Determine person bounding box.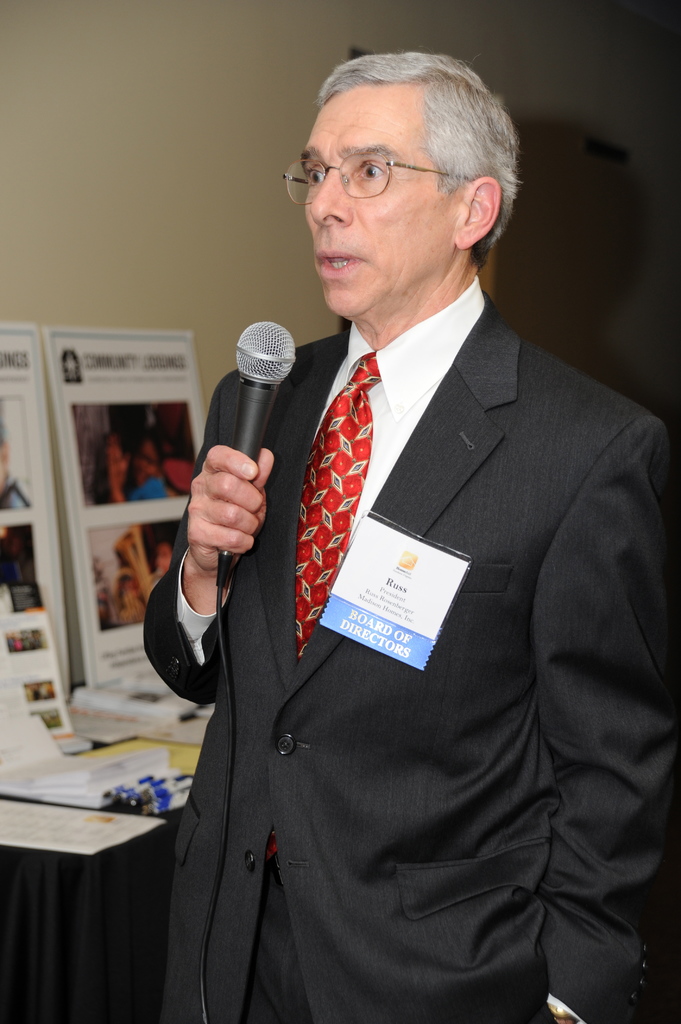
Determined: 194:39:662:964.
